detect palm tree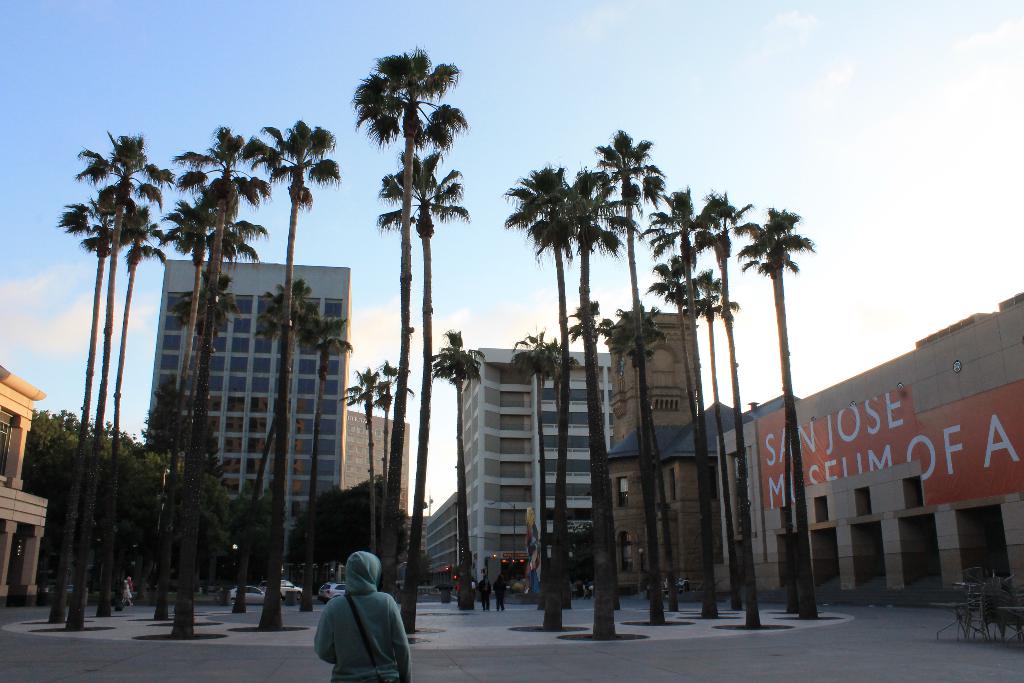
605 293 685 616
